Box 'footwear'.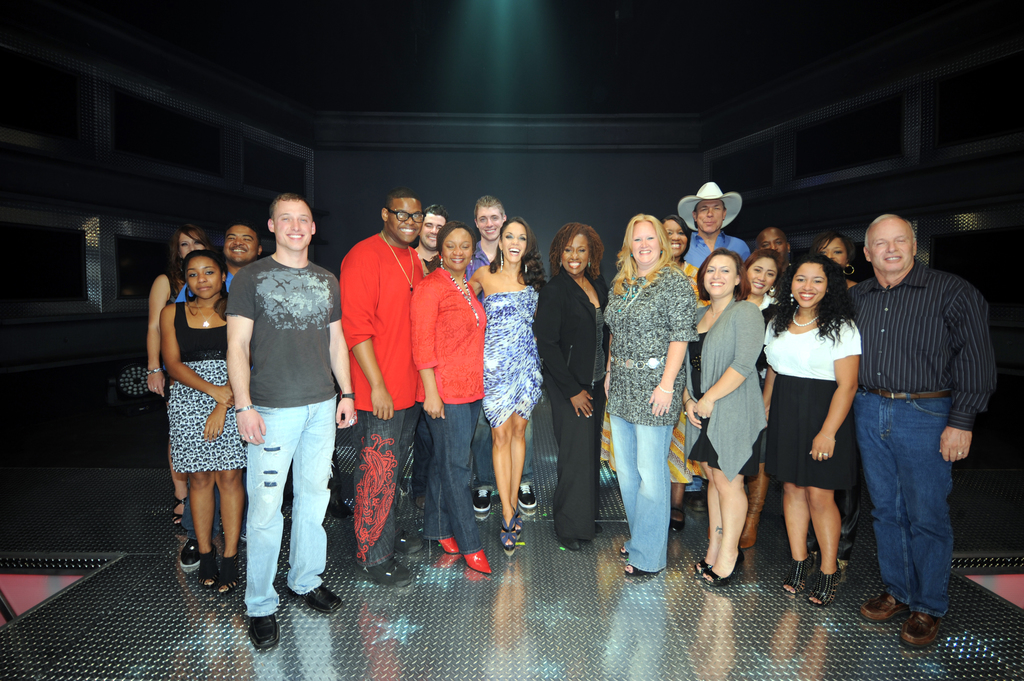
pyautogui.locateOnScreen(703, 553, 745, 588).
